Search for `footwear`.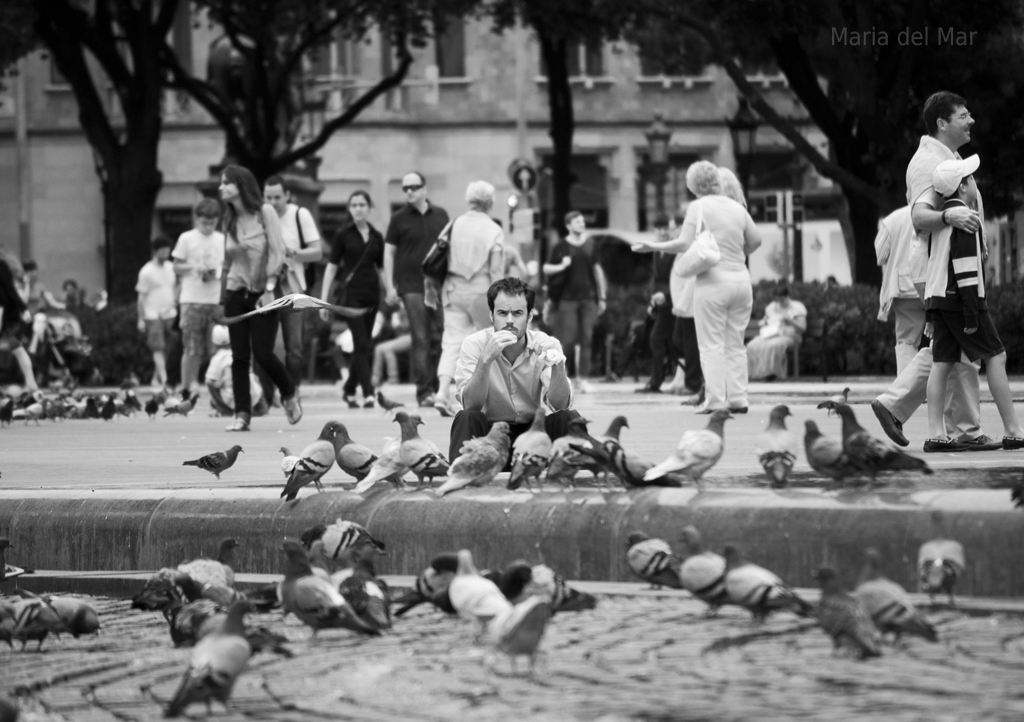
Found at region(223, 407, 250, 433).
